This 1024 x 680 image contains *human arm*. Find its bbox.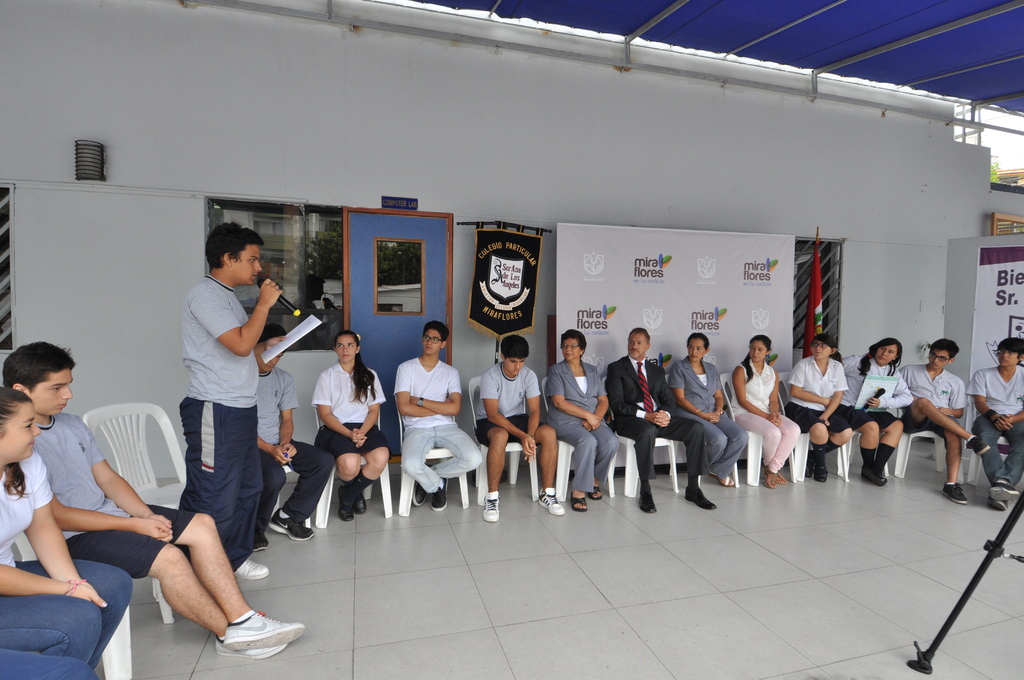
rect(252, 435, 294, 466).
